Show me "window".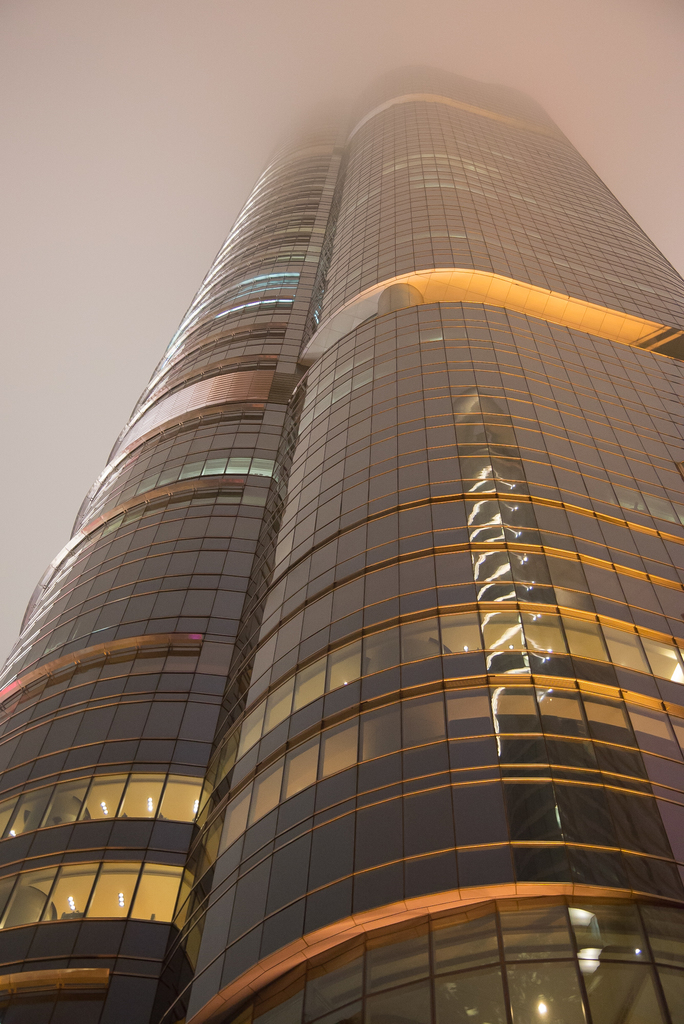
"window" is here: [x1=129, y1=865, x2=182, y2=922].
